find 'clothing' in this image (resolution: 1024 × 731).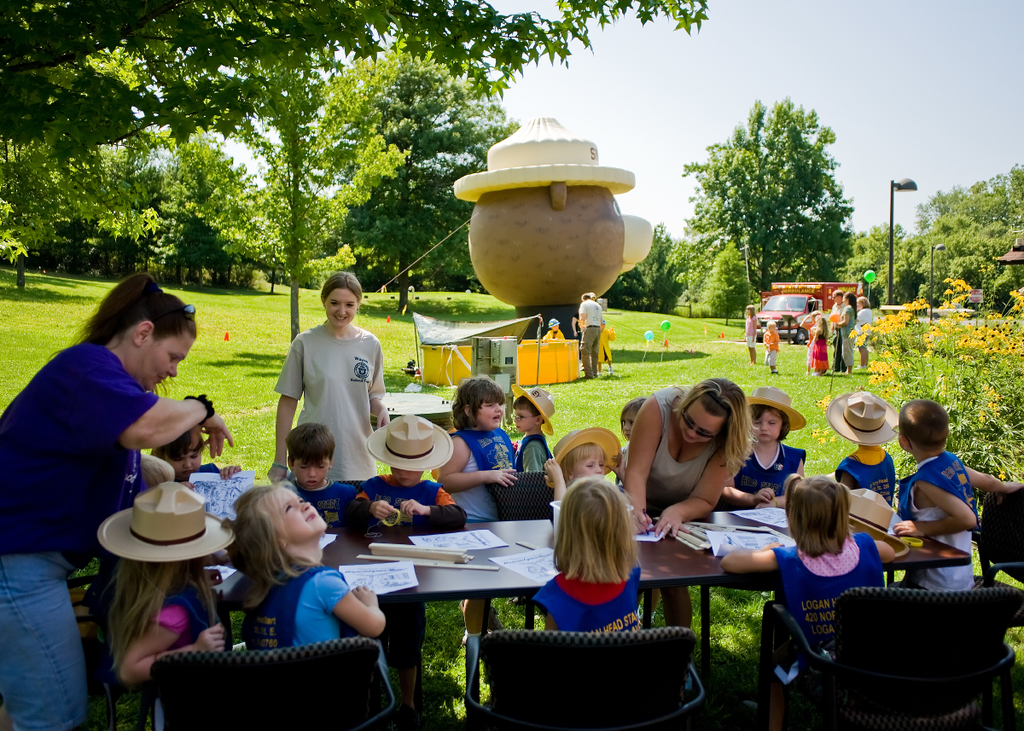
266:316:390:499.
